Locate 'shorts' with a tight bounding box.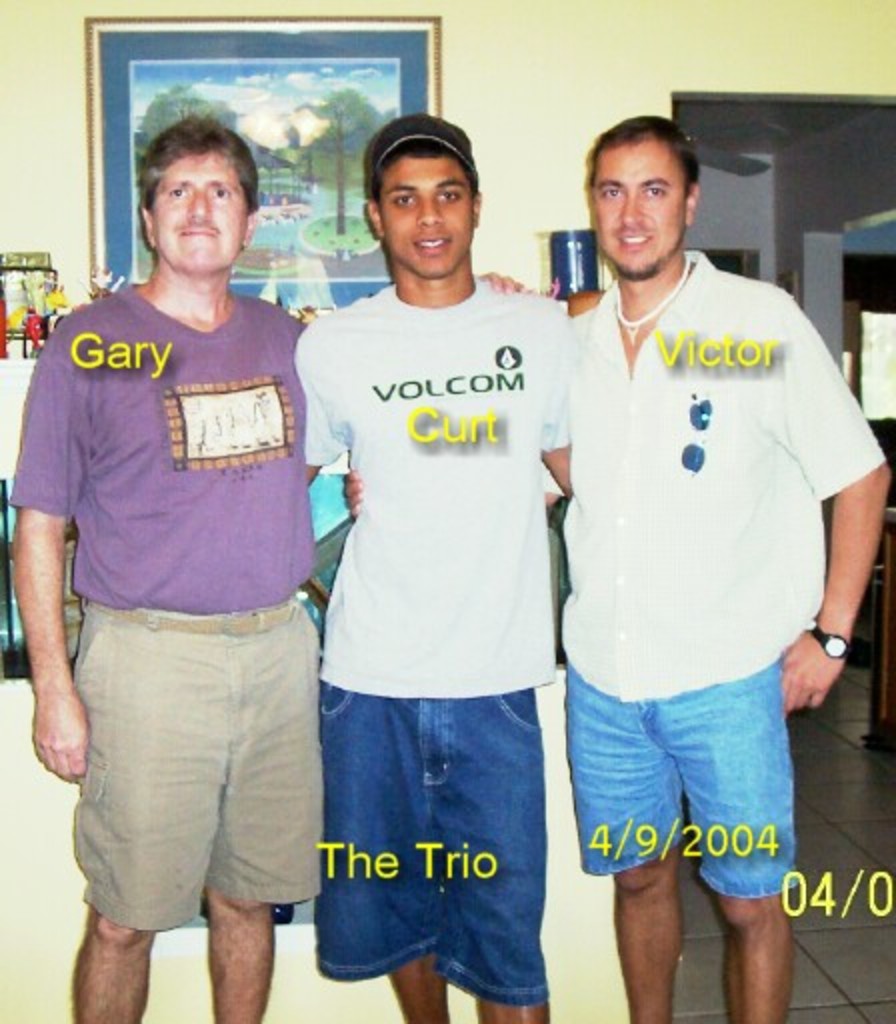
312, 686, 546, 1004.
